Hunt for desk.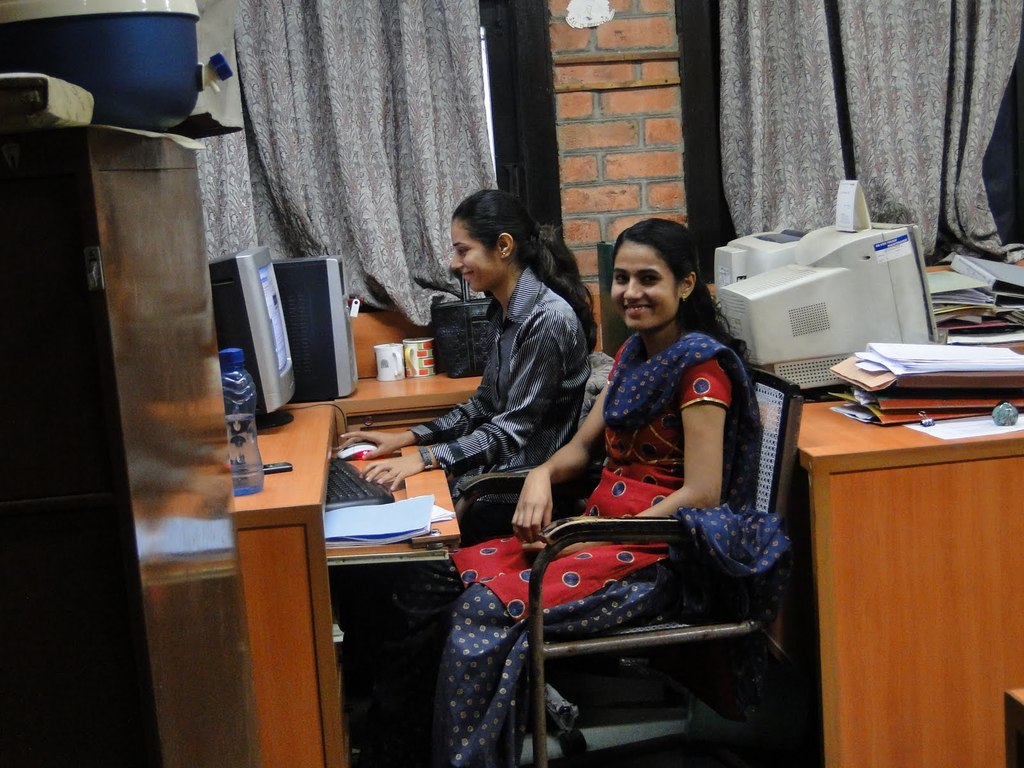
Hunted down at 225, 442, 461, 764.
